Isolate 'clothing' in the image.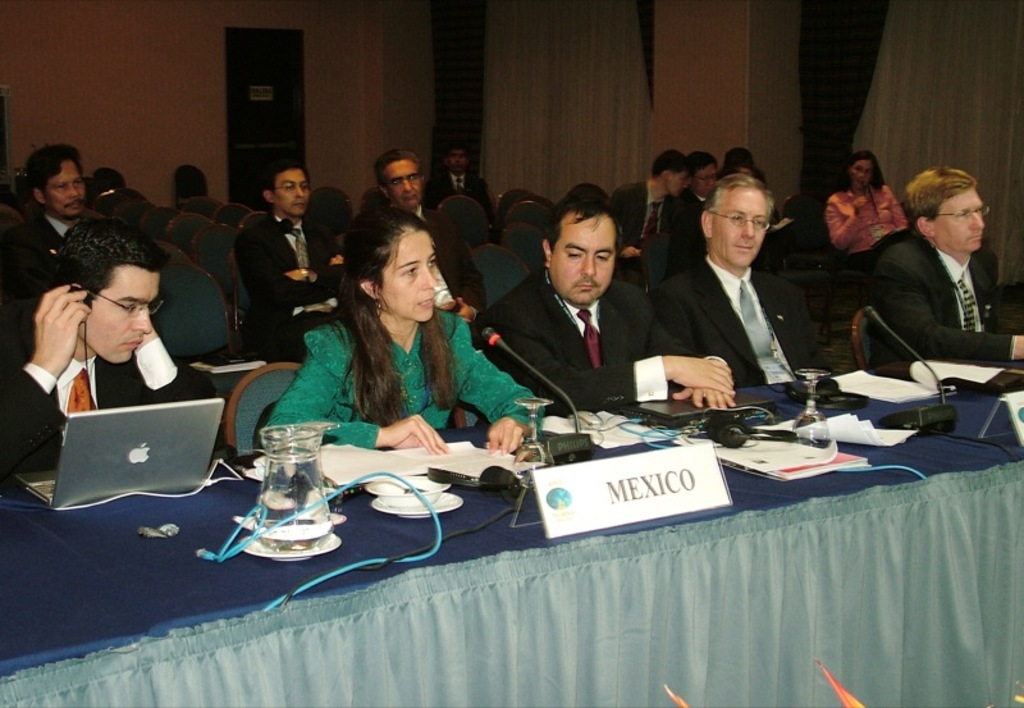
Isolated region: x1=869, y1=225, x2=1016, y2=367.
